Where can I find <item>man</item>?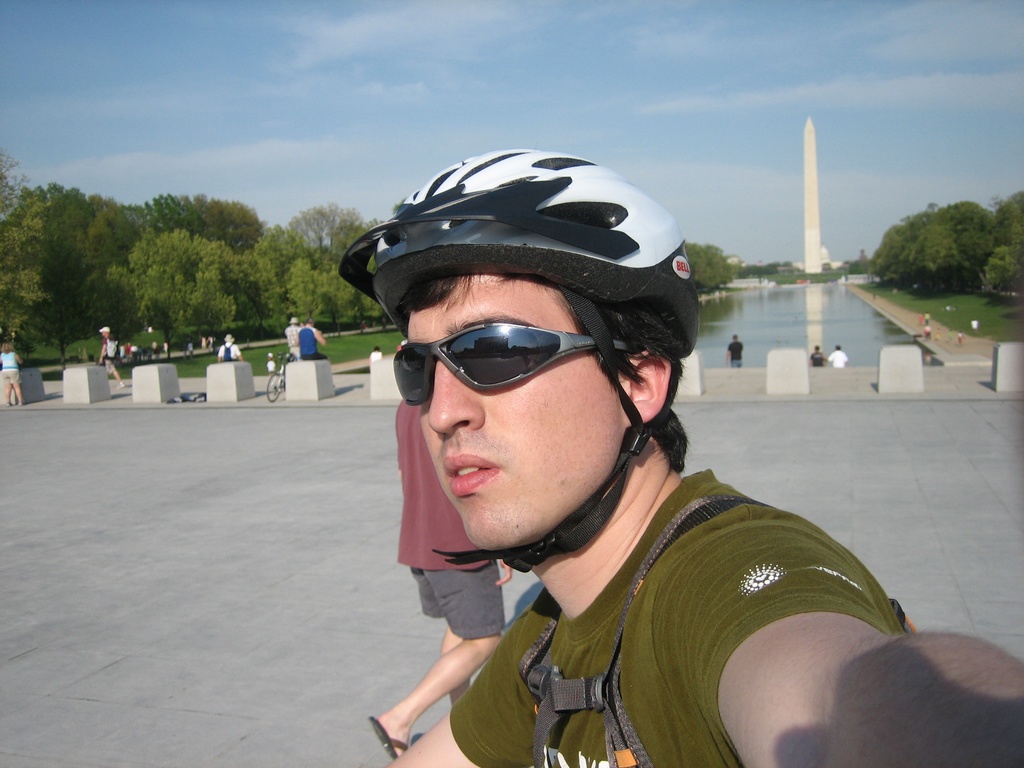
You can find it at 92:326:125:388.
